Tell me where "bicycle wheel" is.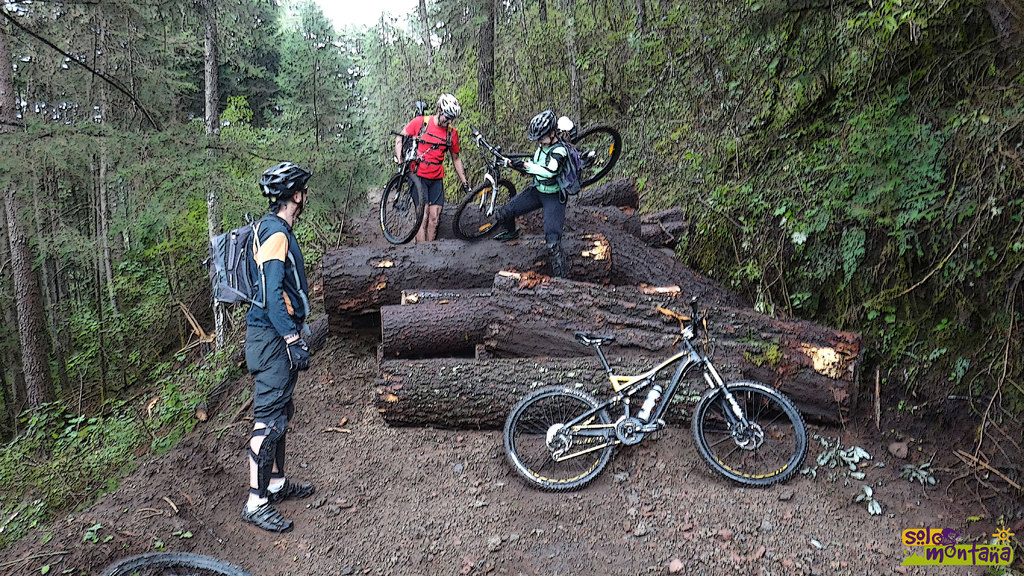
"bicycle wheel" is at <region>691, 378, 808, 494</region>.
